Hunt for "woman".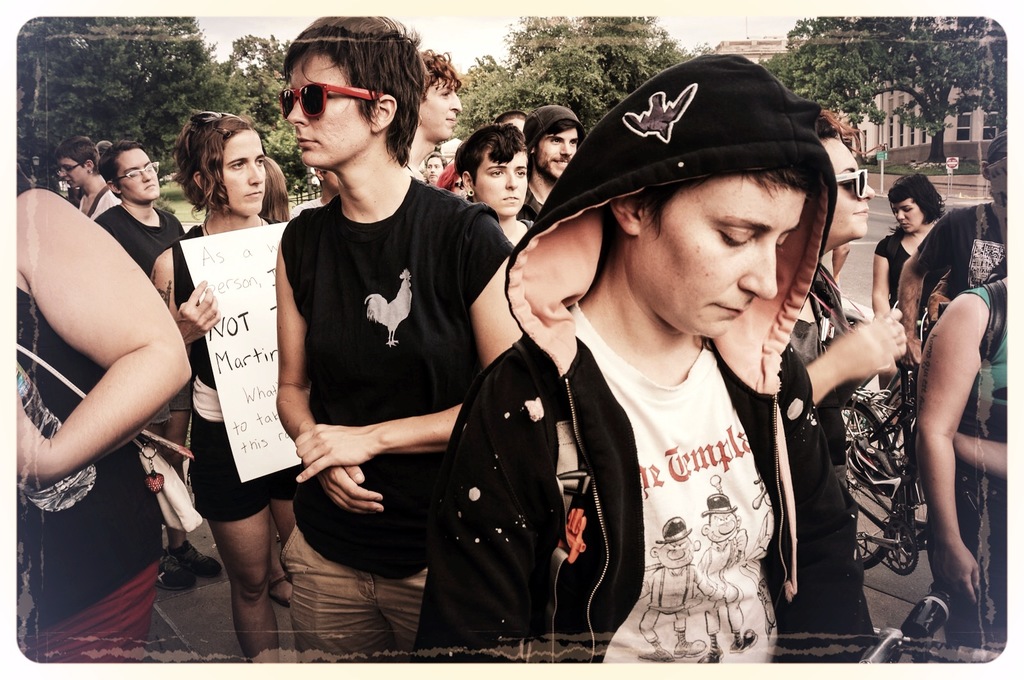
Hunted down at x1=148 y1=124 x2=303 y2=640.
